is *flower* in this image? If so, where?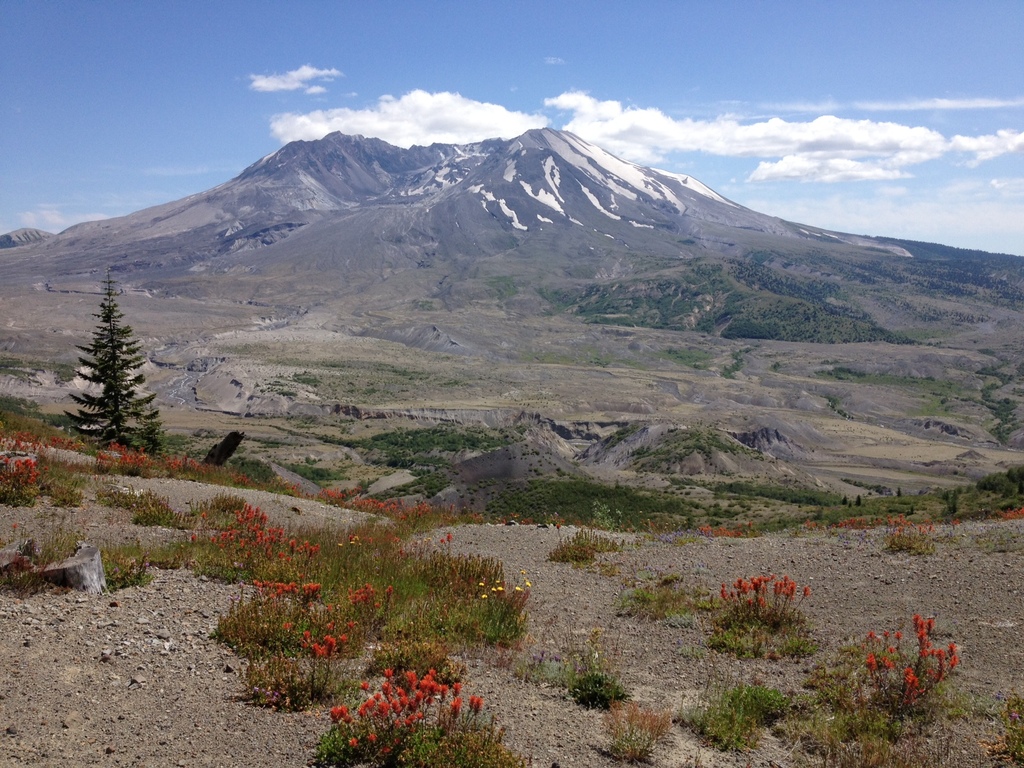
Yes, at [491, 588, 497, 593].
